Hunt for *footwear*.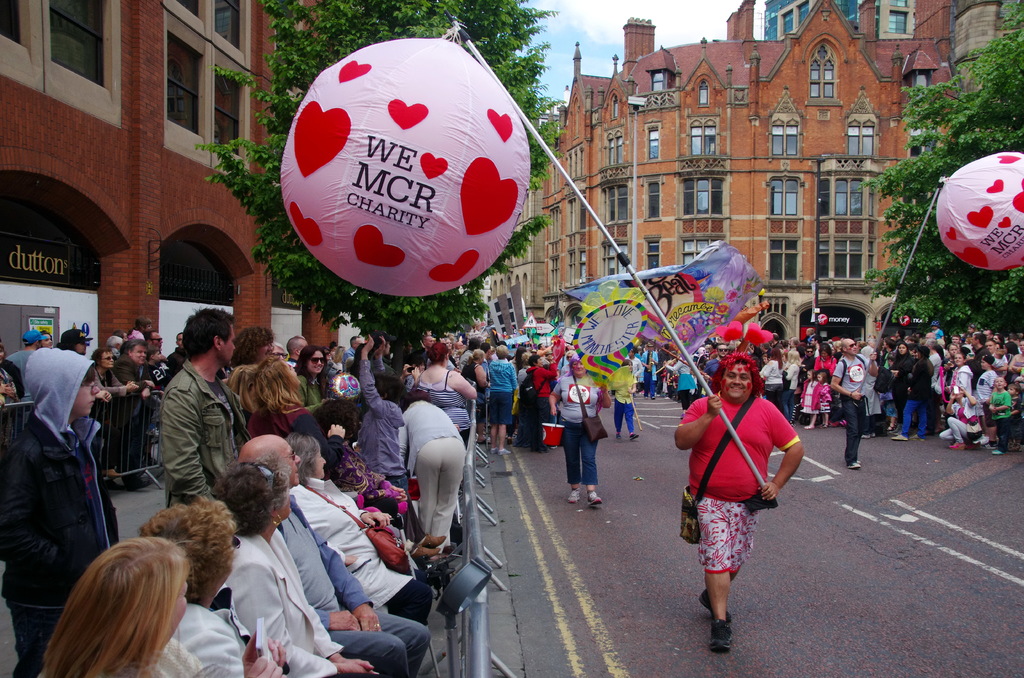
Hunted down at <bbox>644, 396, 646, 398</bbox>.
